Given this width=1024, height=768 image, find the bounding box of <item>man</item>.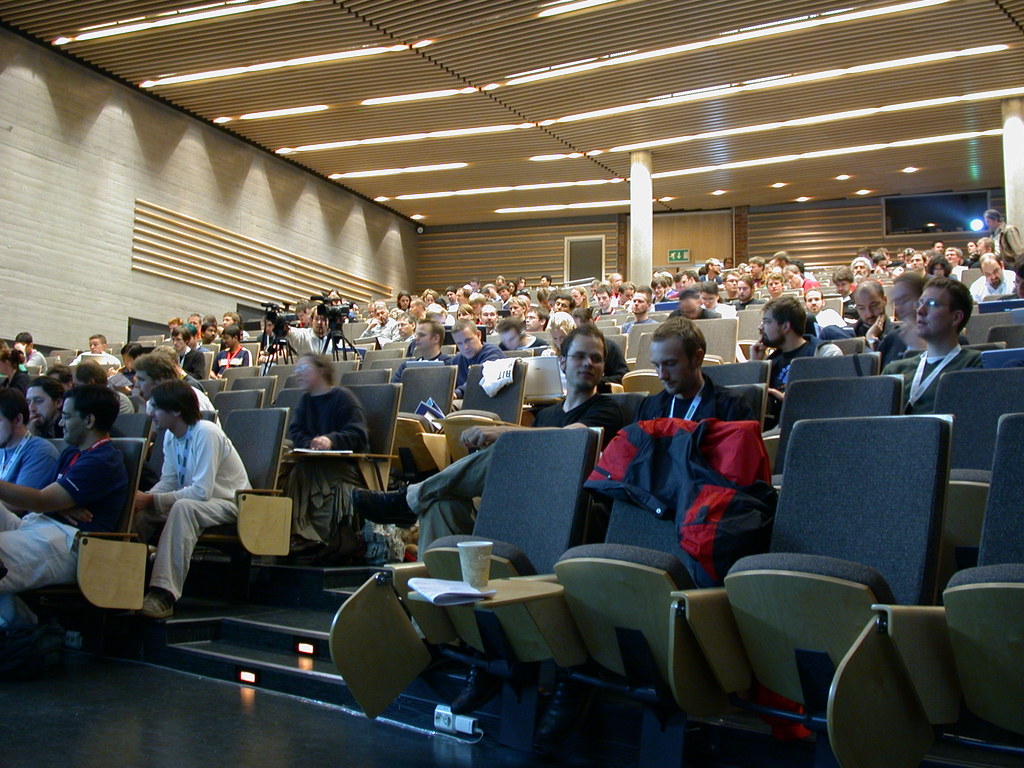
detection(209, 328, 257, 378).
